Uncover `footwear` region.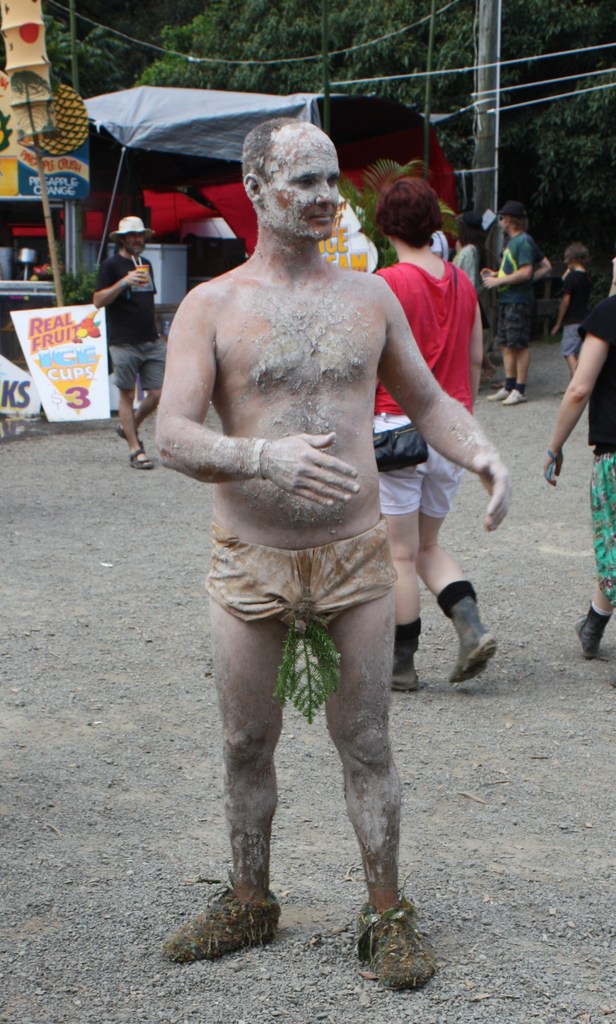
Uncovered: box(386, 636, 421, 693).
